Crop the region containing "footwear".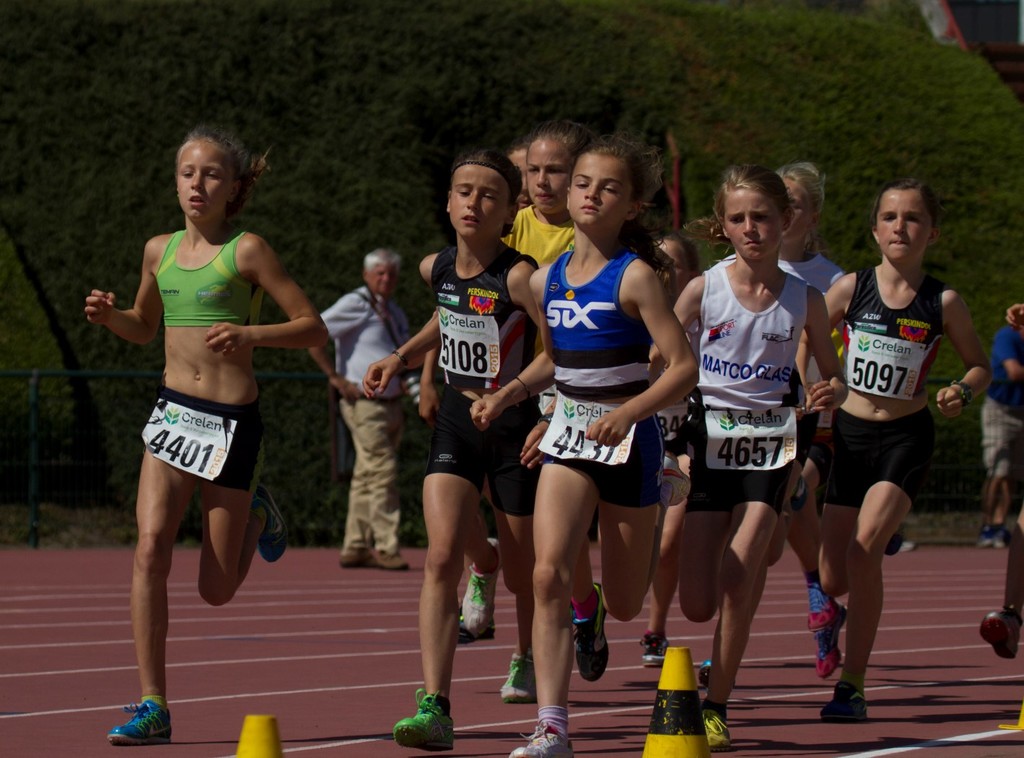
Crop region: crop(99, 681, 172, 742).
